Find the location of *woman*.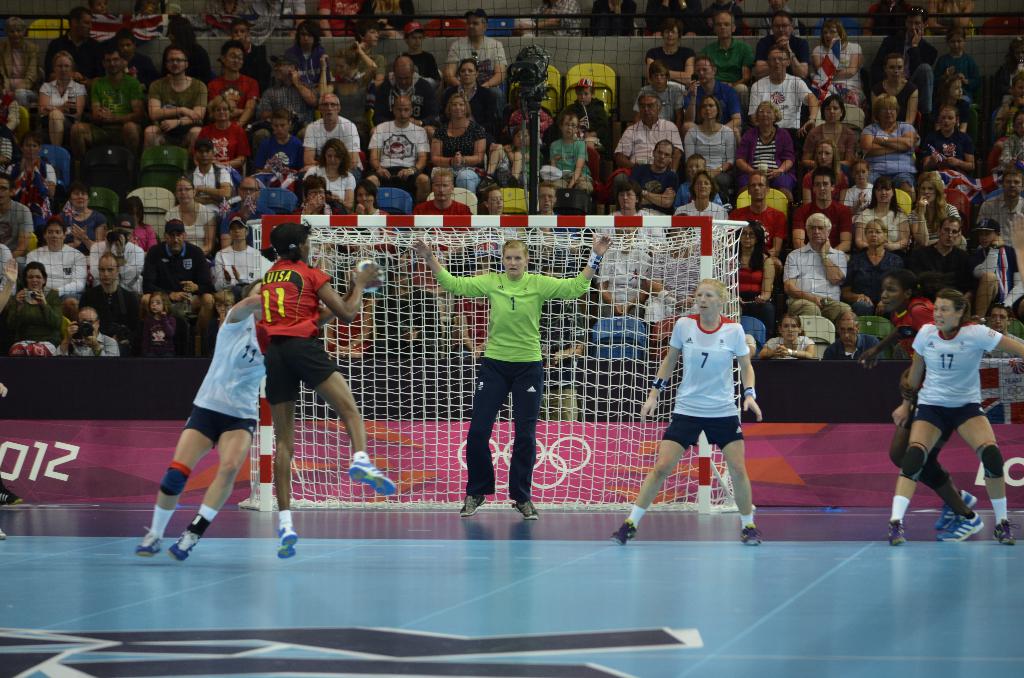
Location: select_region(601, 185, 671, 270).
